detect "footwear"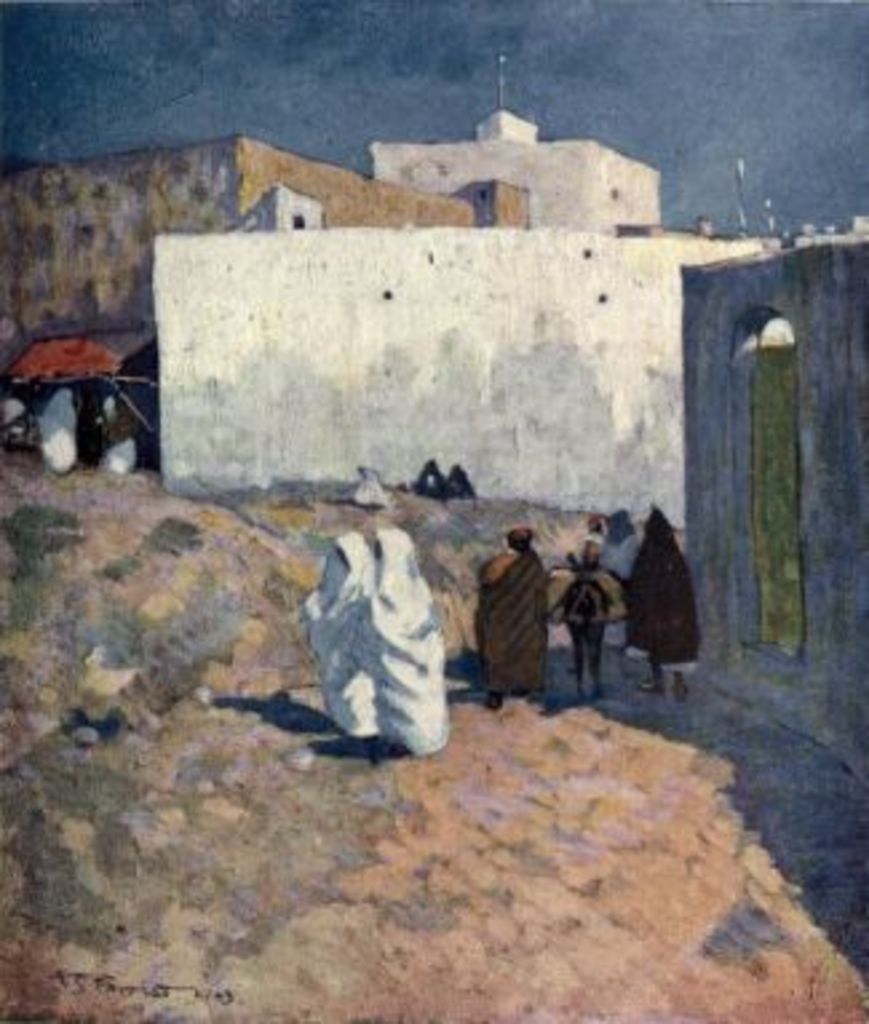
bbox=[631, 684, 663, 706]
